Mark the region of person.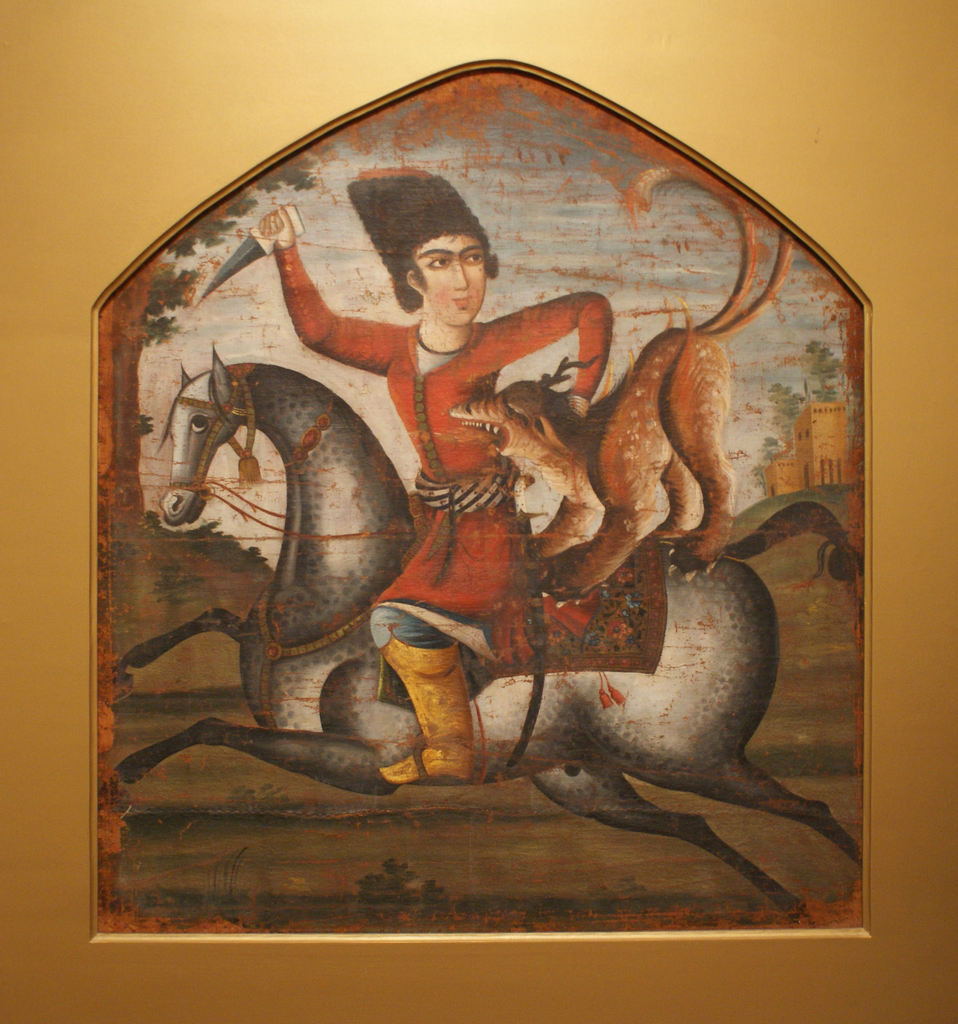
Region: 172:171:587:798.
